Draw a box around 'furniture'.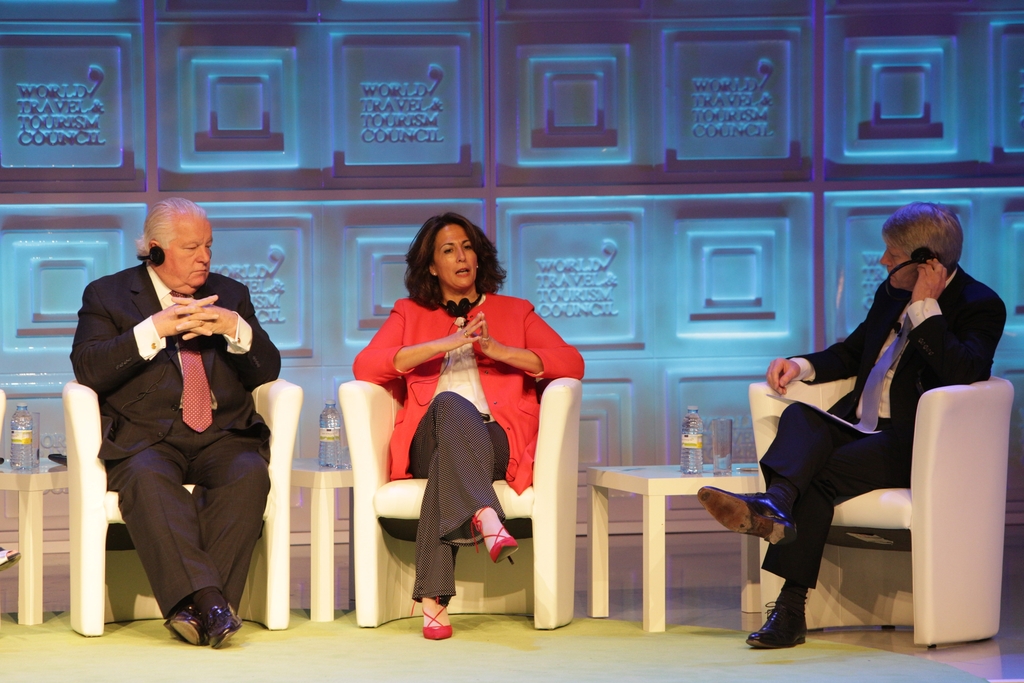
left=748, top=374, right=1013, bottom=650.
